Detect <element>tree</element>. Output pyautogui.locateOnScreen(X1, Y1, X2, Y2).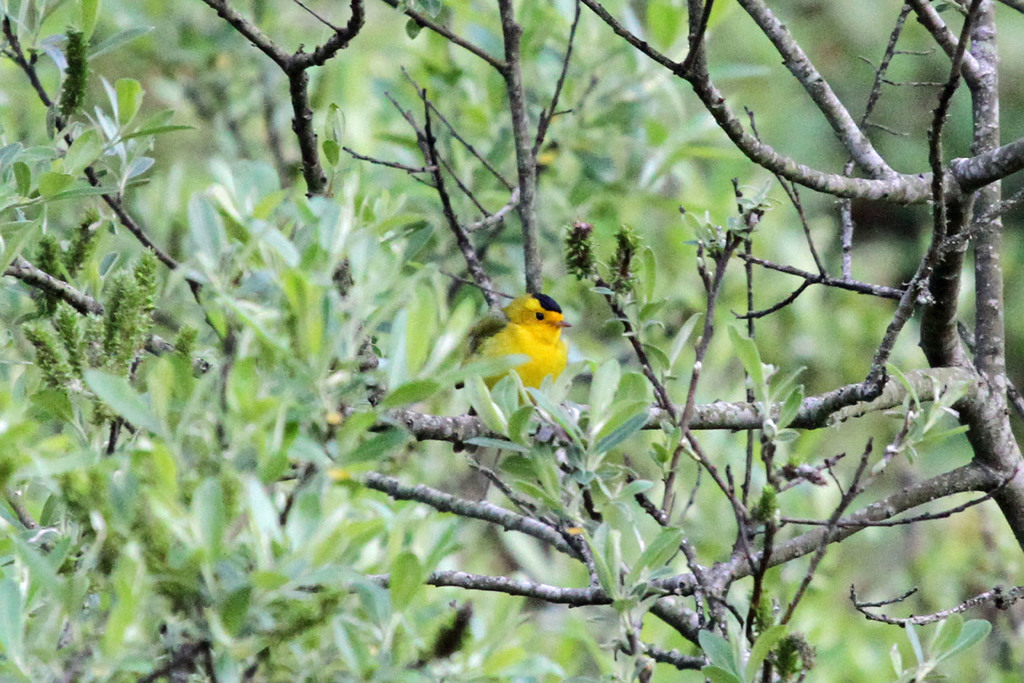
pyautogui.locateOnScreen(1, 0, 1023, 682).
